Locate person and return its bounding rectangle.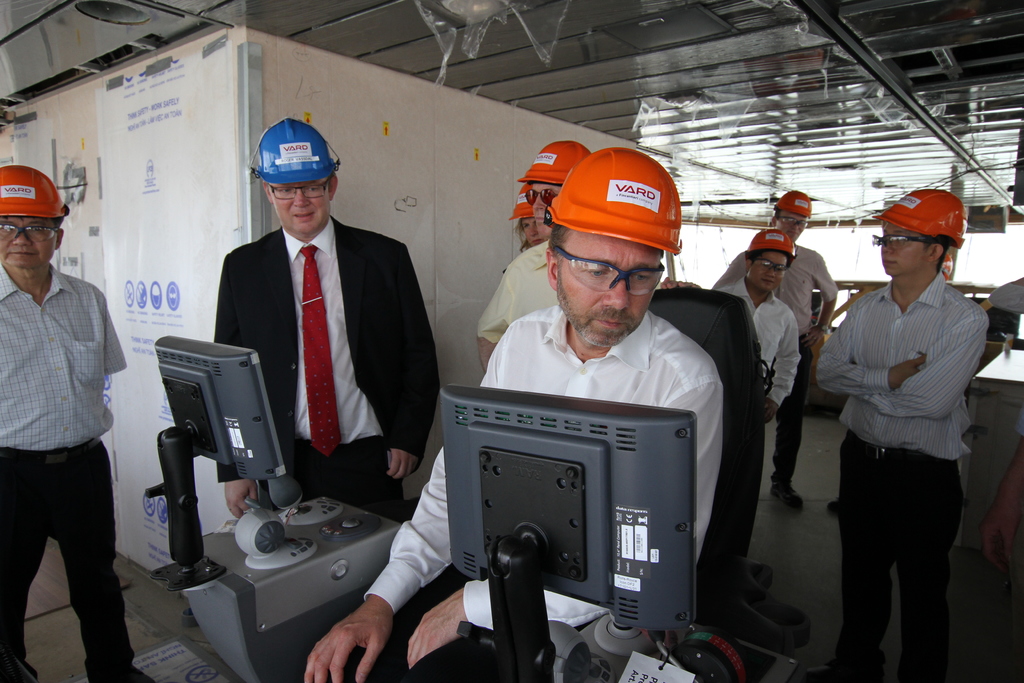
(477, 142, 587, 360).
